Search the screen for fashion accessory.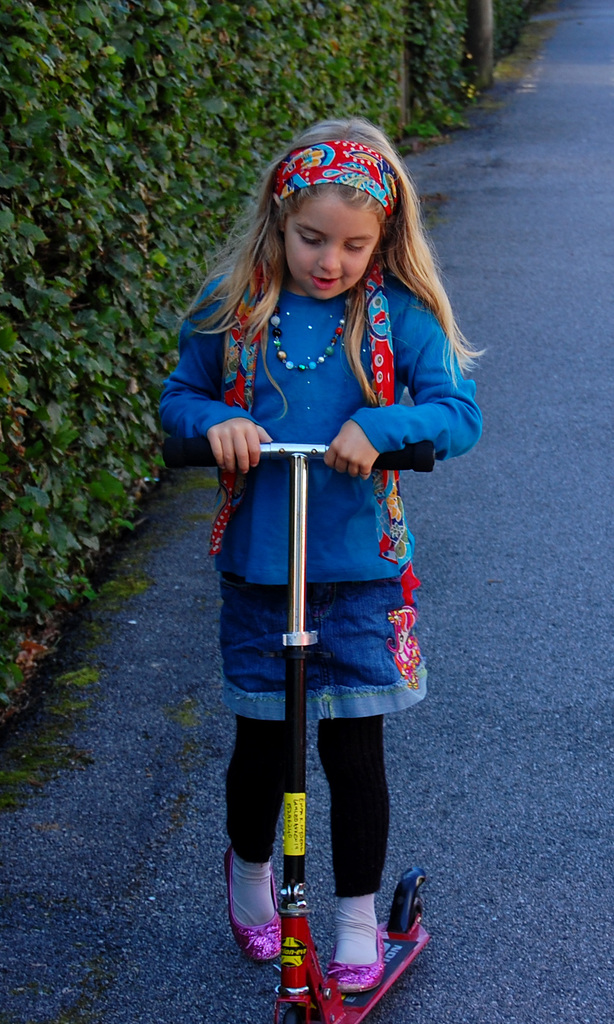
Found at box(275, 286, 350, 372).
